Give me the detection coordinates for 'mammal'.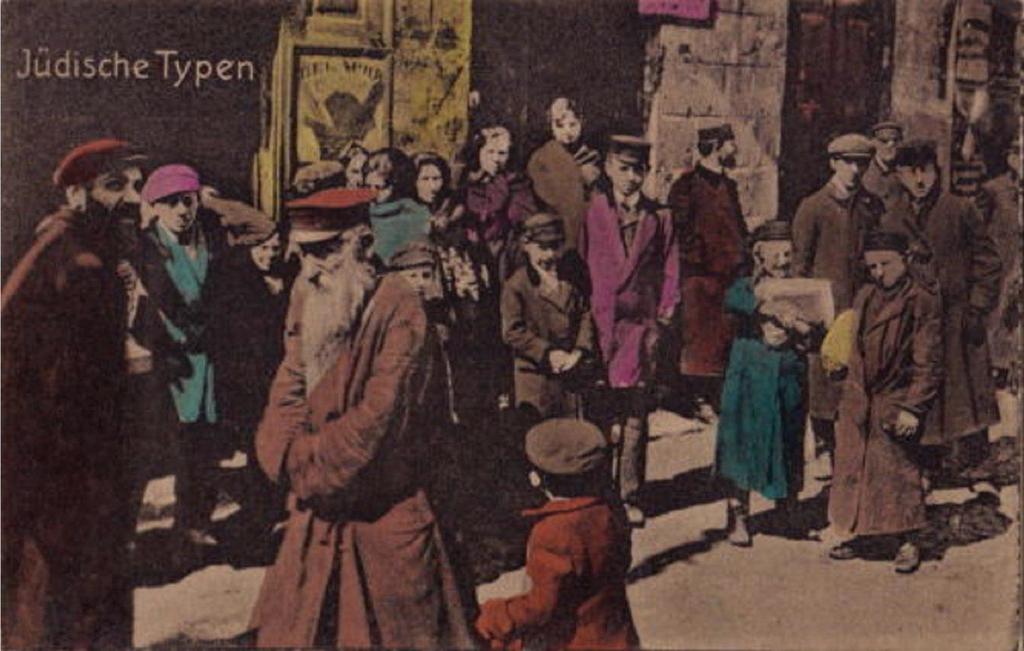
353/149/435/260.
